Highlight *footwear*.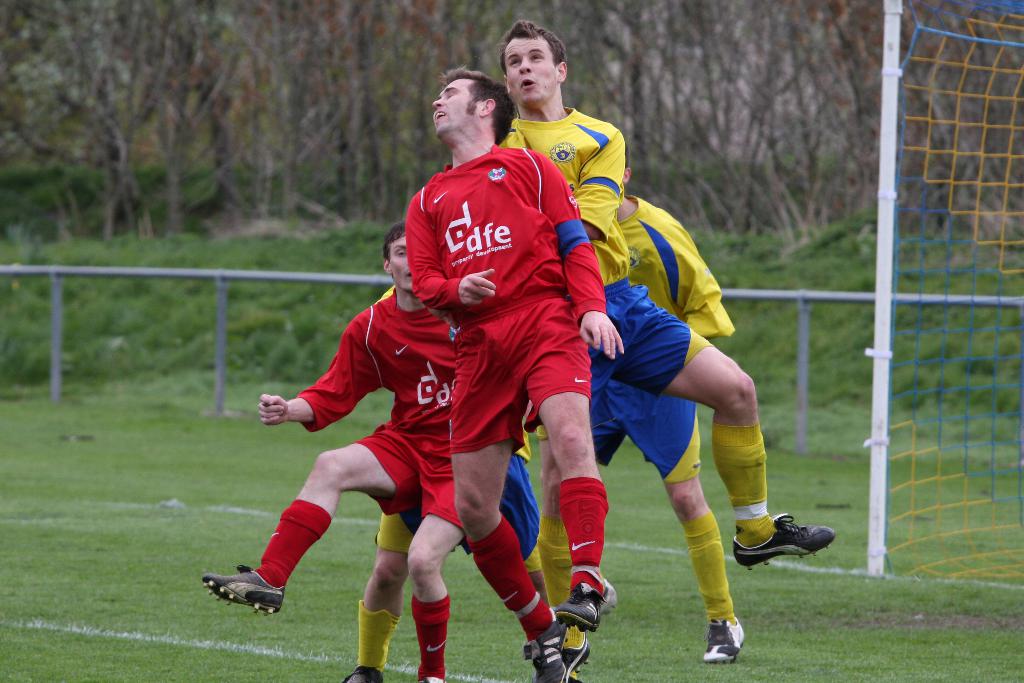
Highlighted region: bbox(702, 620, 756, 660).
